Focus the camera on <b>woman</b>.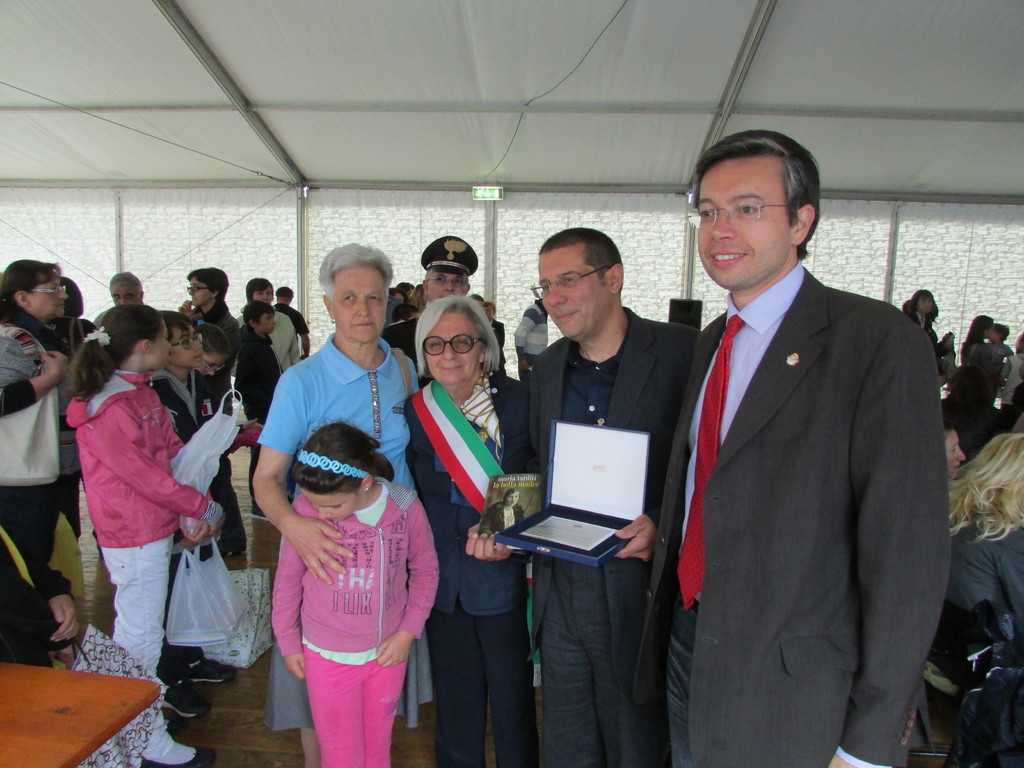
Focus region: [x1=943, y1=428, x2=977, y2=479].
